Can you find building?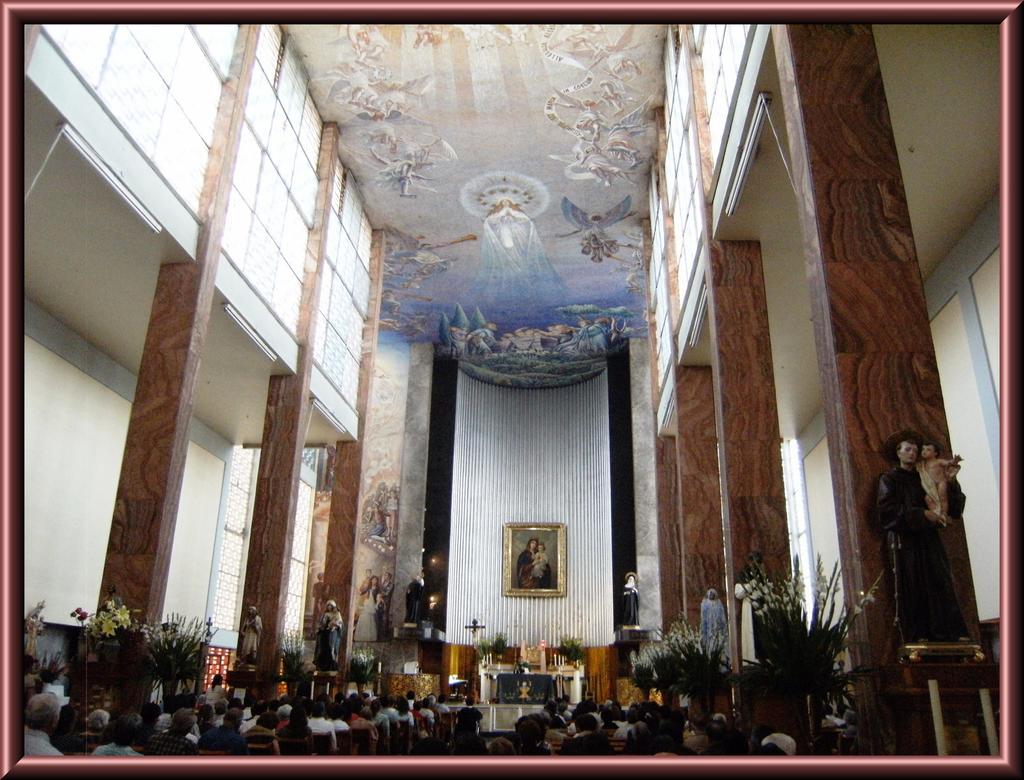
Yes, bounding box: detection(0, 1, 1023, 779).
